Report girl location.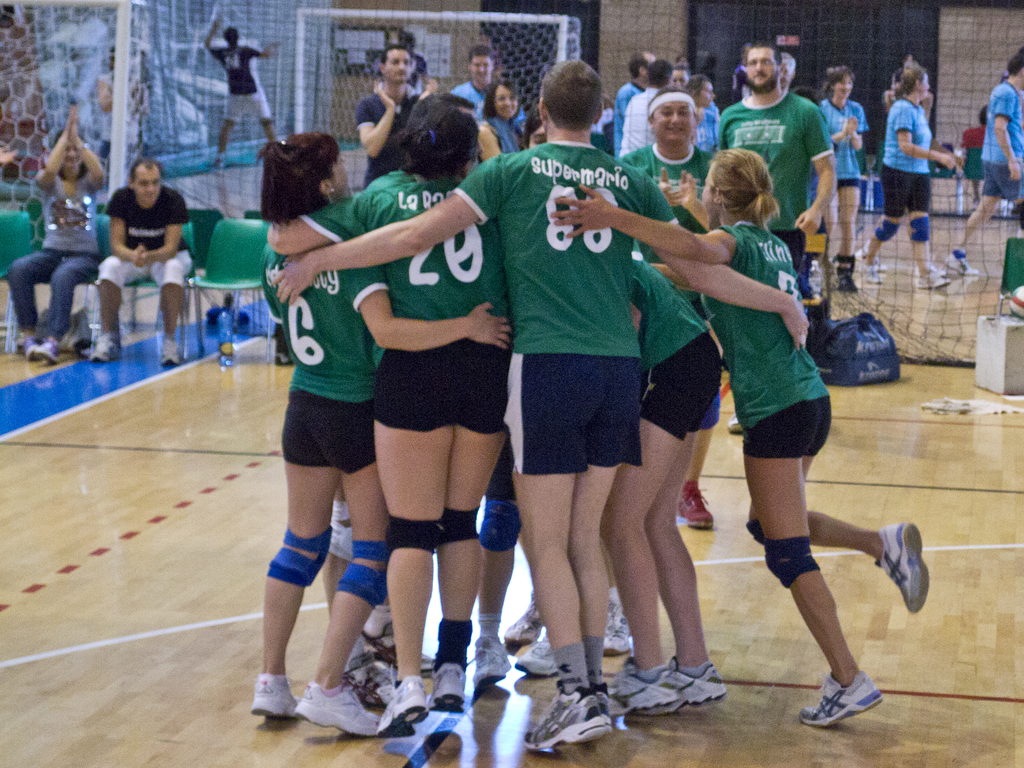
Report: bbox=[553, 145, 932, 731].
